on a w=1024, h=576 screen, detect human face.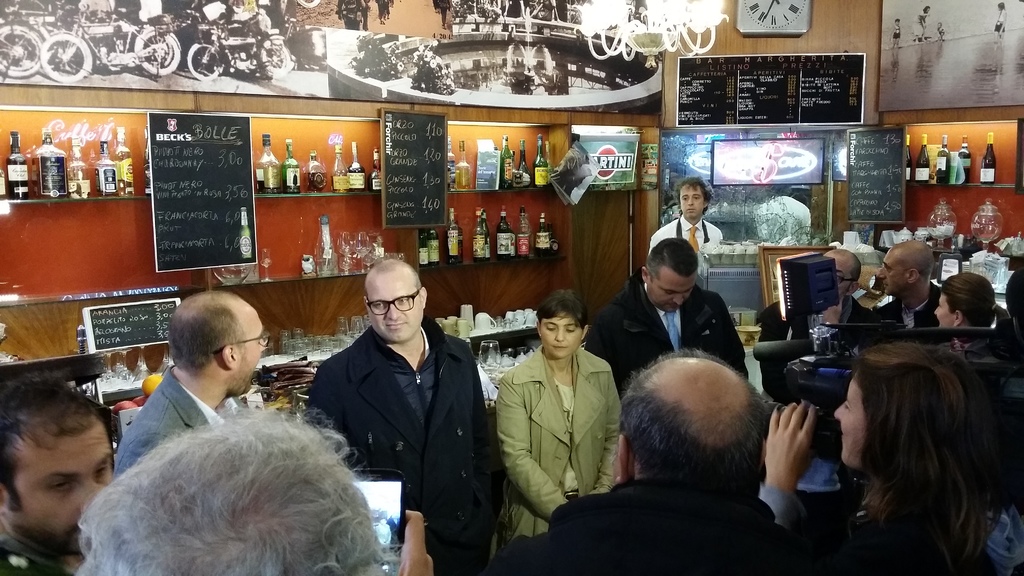
l=877, t=246, r=913, b=292.
